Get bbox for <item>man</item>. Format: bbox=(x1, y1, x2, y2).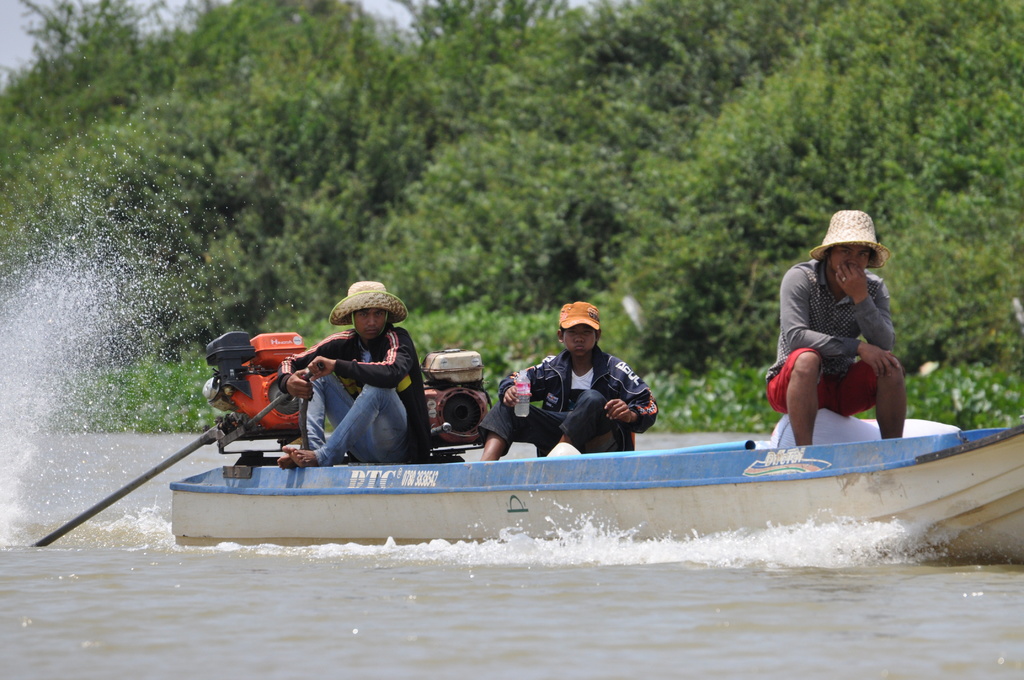
bbox=(275, 280, 430, 469).
